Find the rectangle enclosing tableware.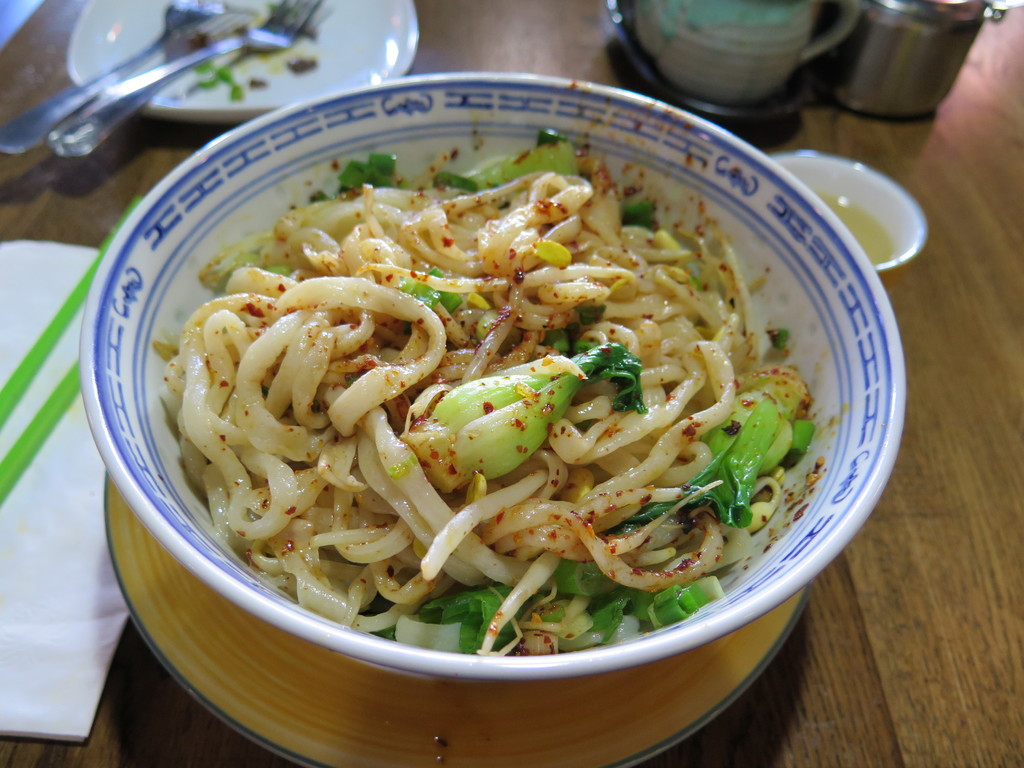
pyautogui.locateOnScreen(51, 0, 320, 159).
